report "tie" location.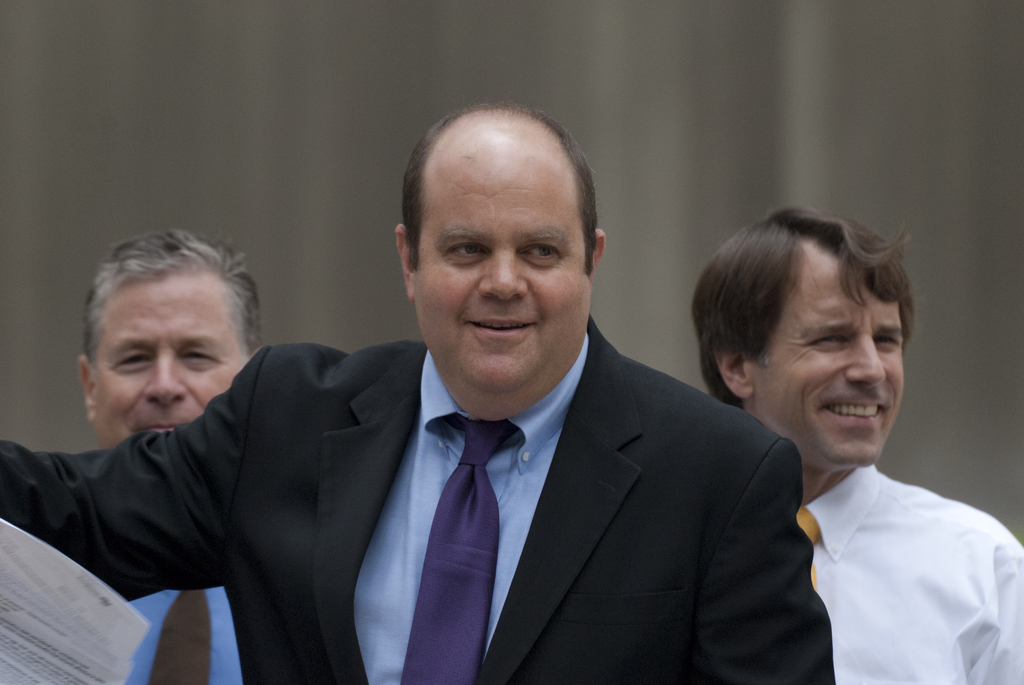
Report: left=794, top=508, right=828, bottom=587.
